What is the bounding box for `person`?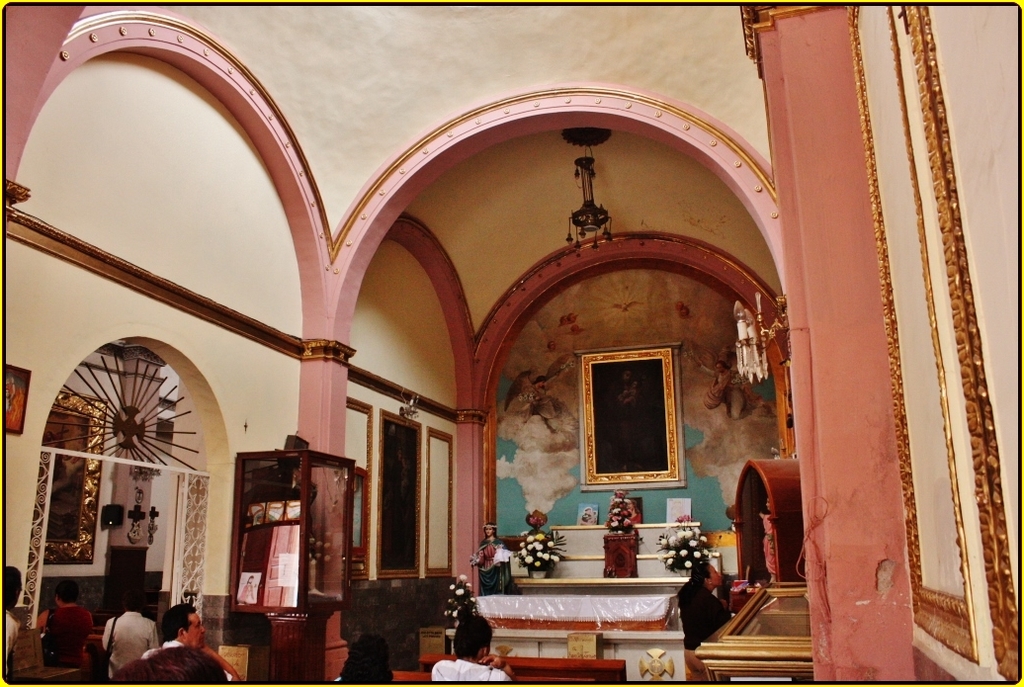
<bbox>103, 591, 161, 677</bbox>.
